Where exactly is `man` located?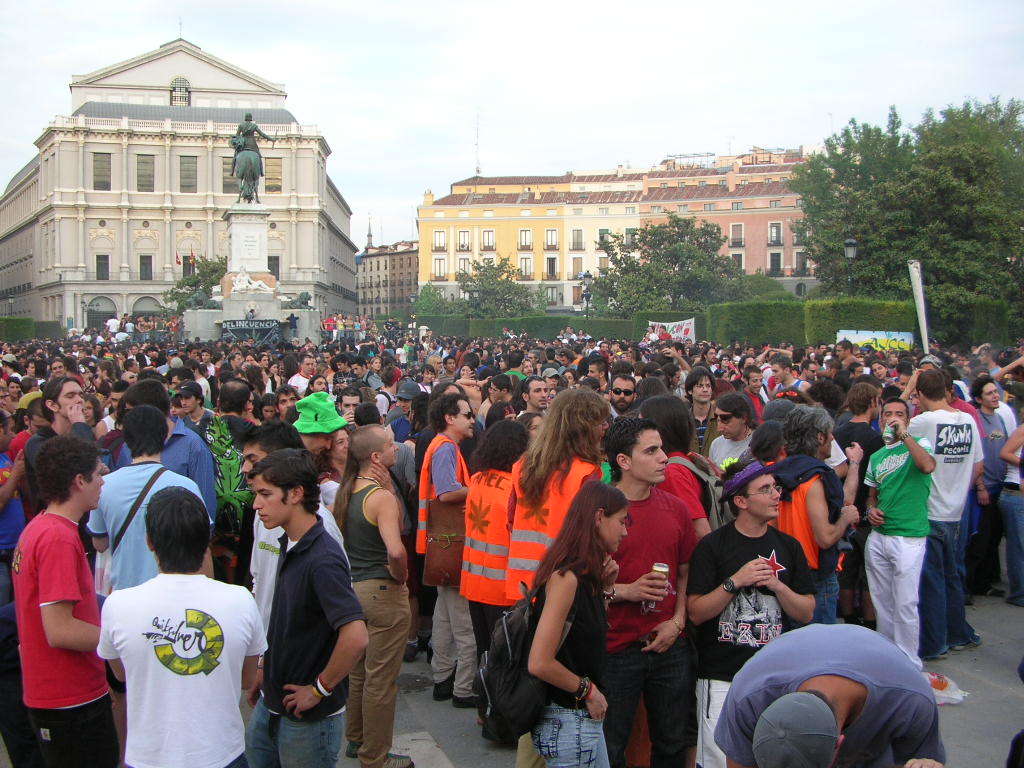
Its bounding box is x1=11 y1=435 x2=121 y2=767.
